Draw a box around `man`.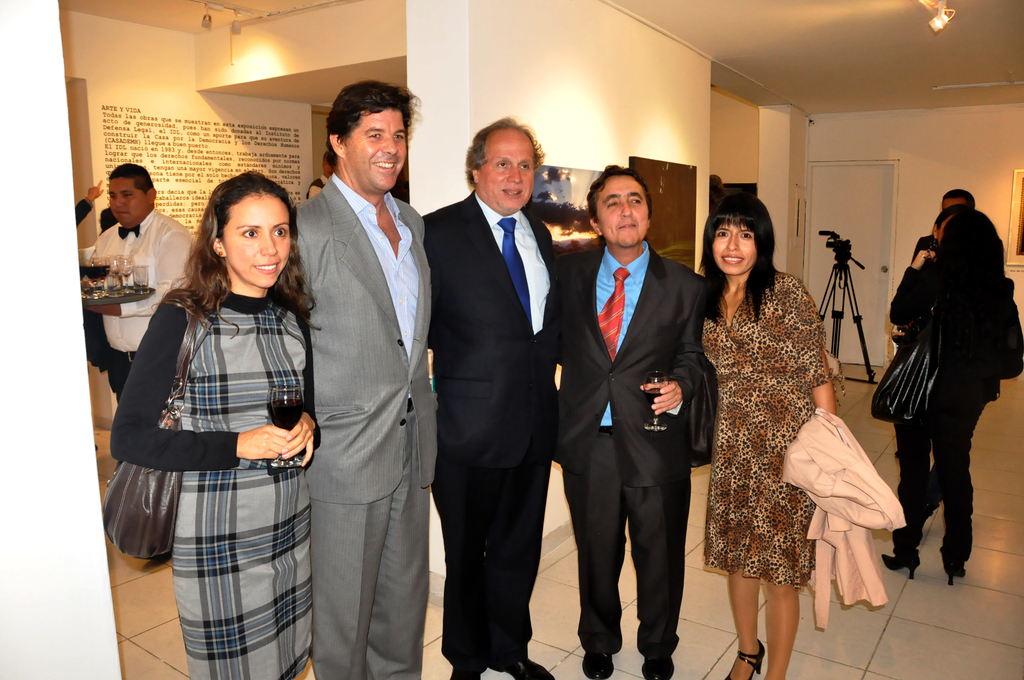
271 47 441 679.
